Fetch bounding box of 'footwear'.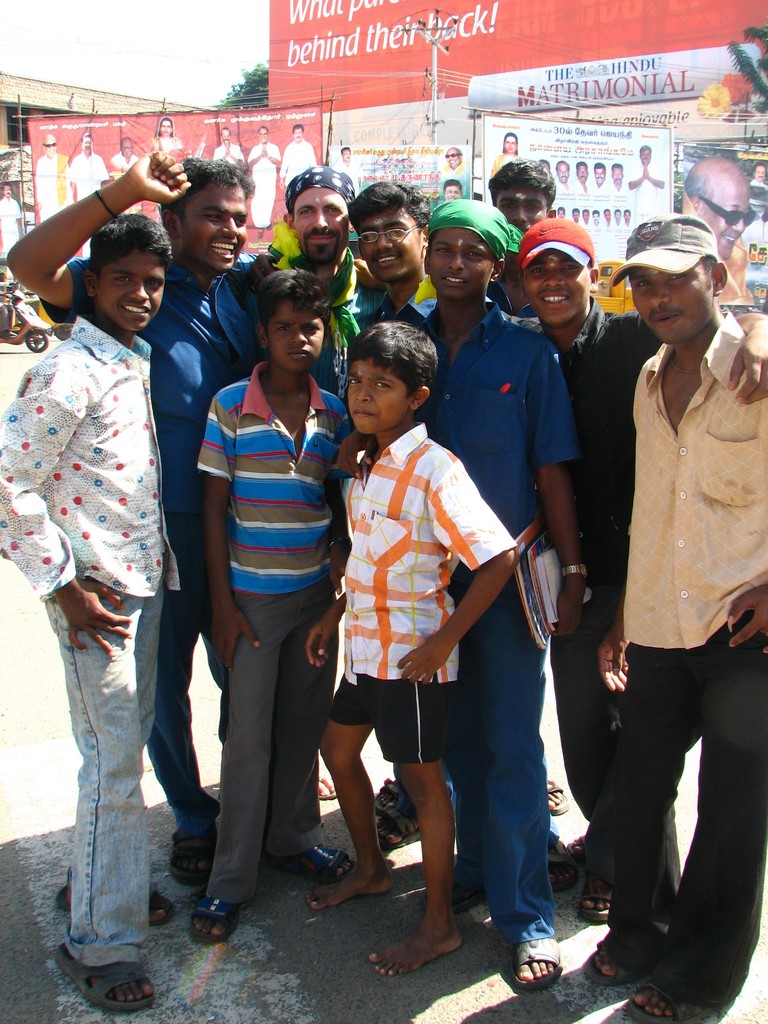
Bbox: box(55, 922, 145, 1005).
